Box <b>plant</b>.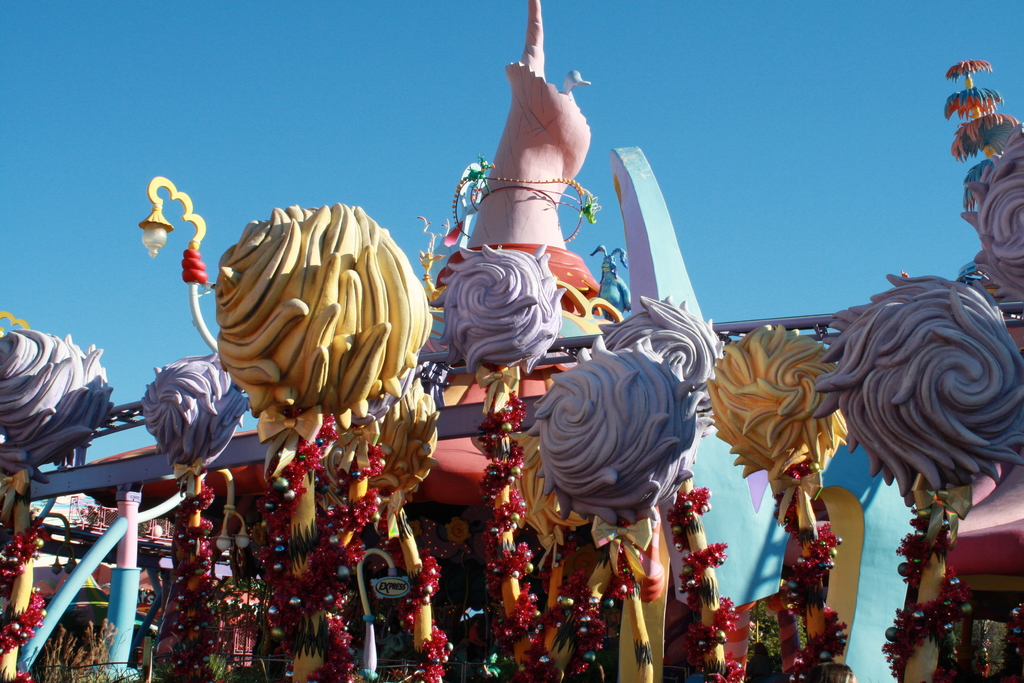
43,616,169,682.
